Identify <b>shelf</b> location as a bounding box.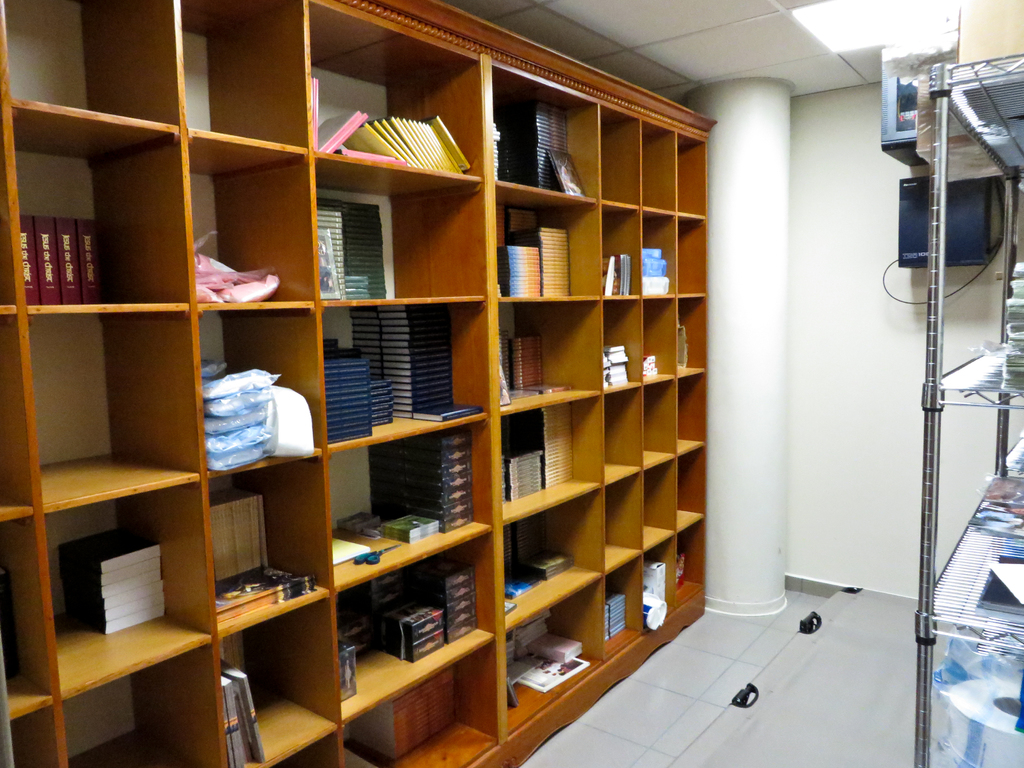
bbox=(499, 395, 604, 520).
